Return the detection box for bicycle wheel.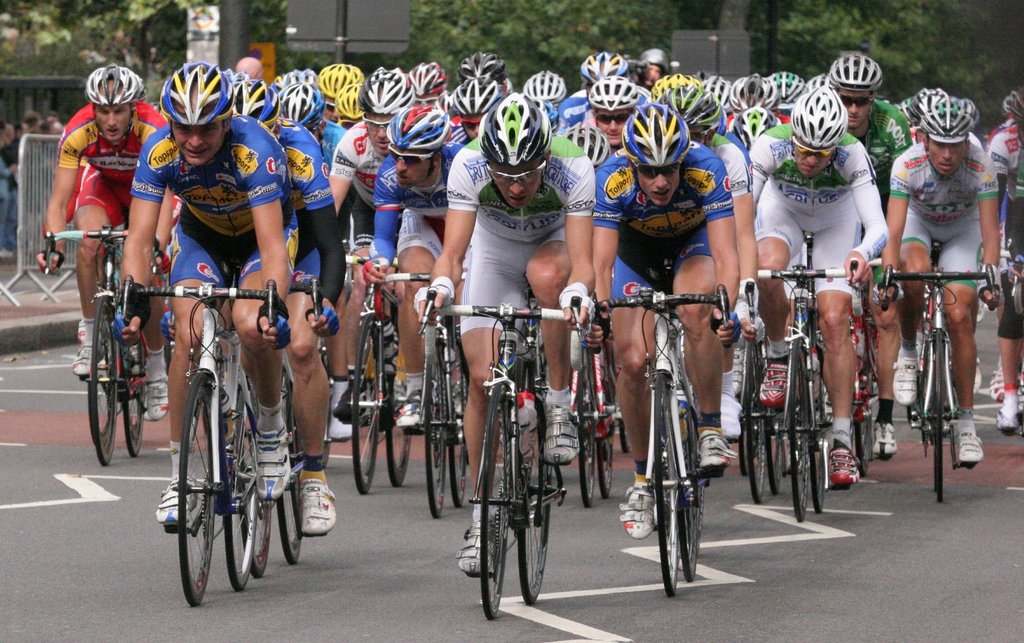
518,403,553,608.
